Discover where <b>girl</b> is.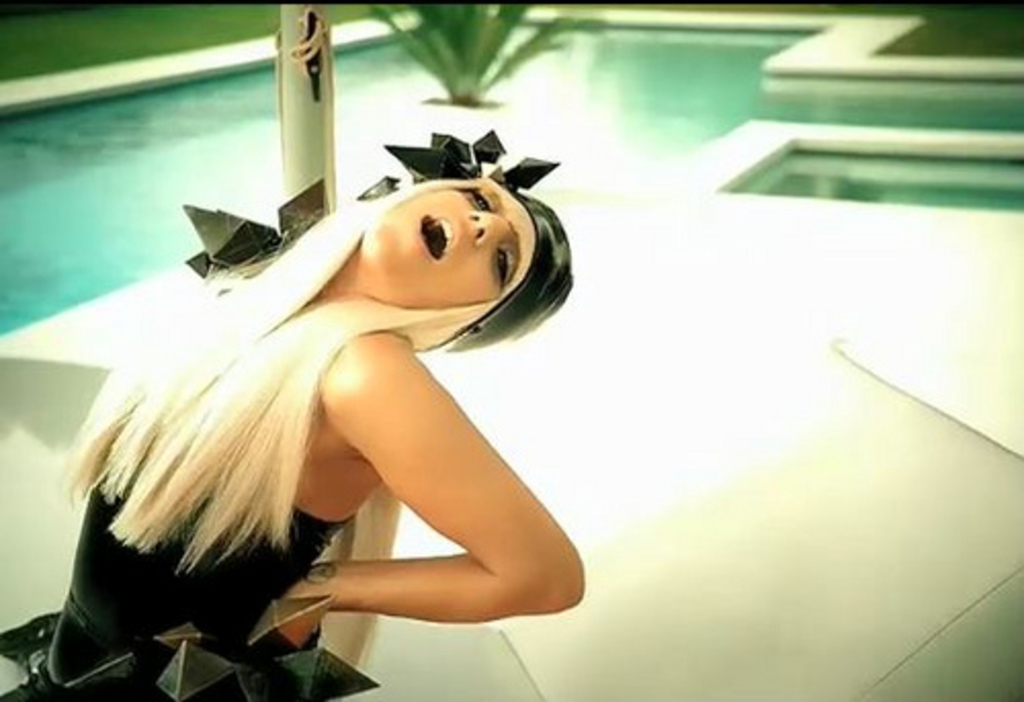
Discovered at (2,182,586,698).
